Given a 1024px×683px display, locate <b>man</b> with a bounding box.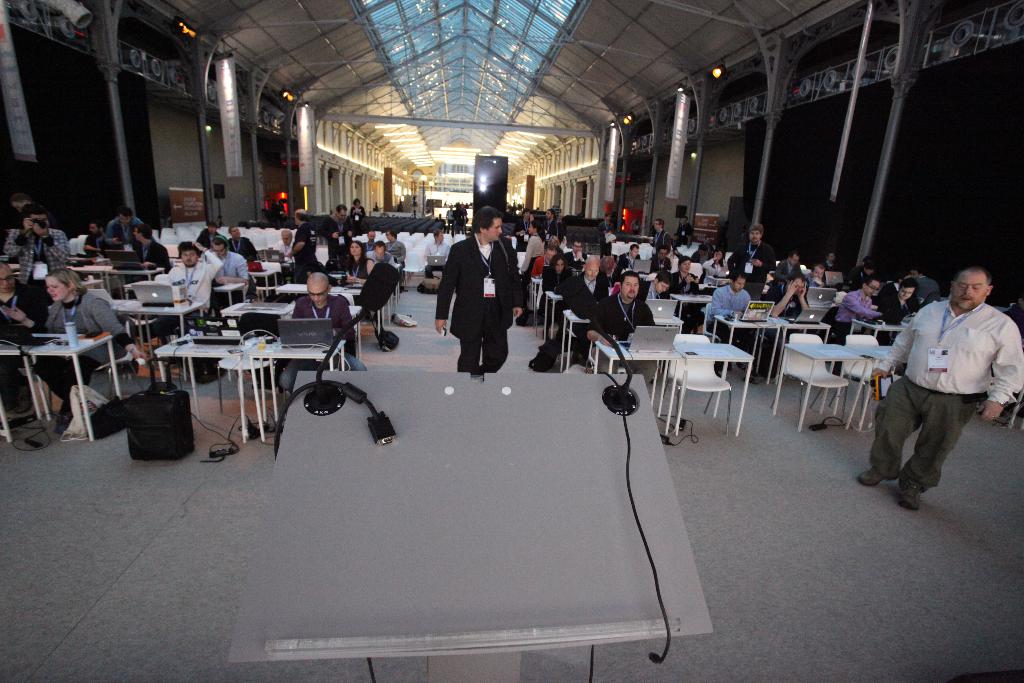
Located: <region>0, 200, 69, 293</region>.
